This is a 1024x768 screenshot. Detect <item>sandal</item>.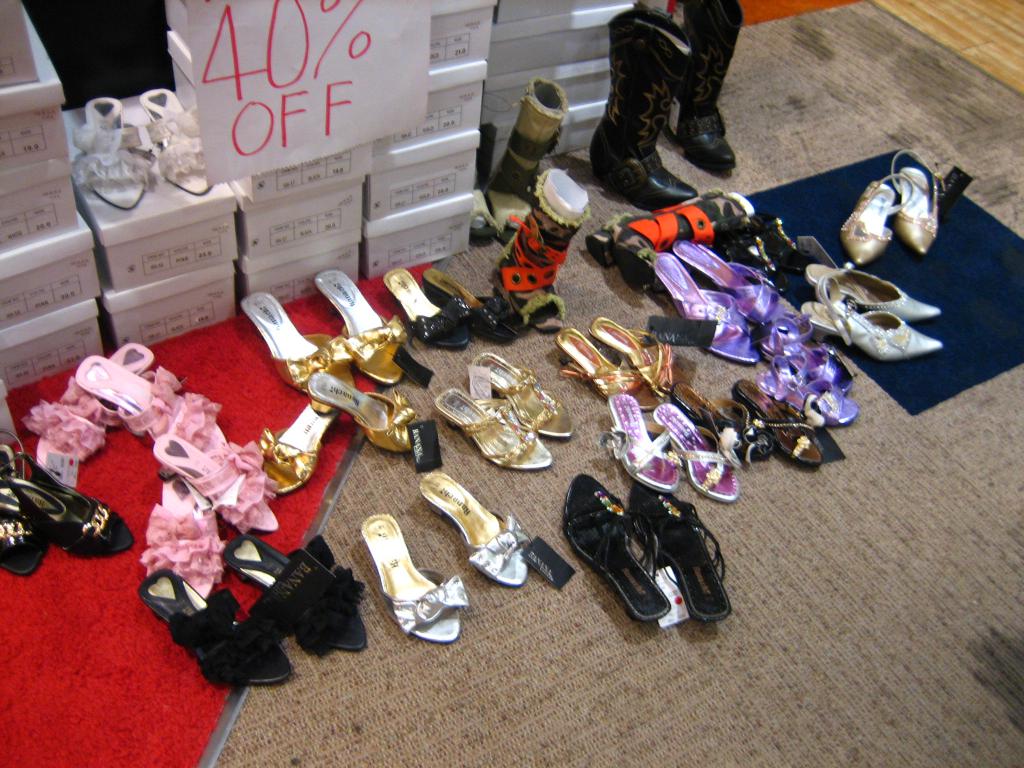
x1=605 y1=394 x2=673 y2=491.
